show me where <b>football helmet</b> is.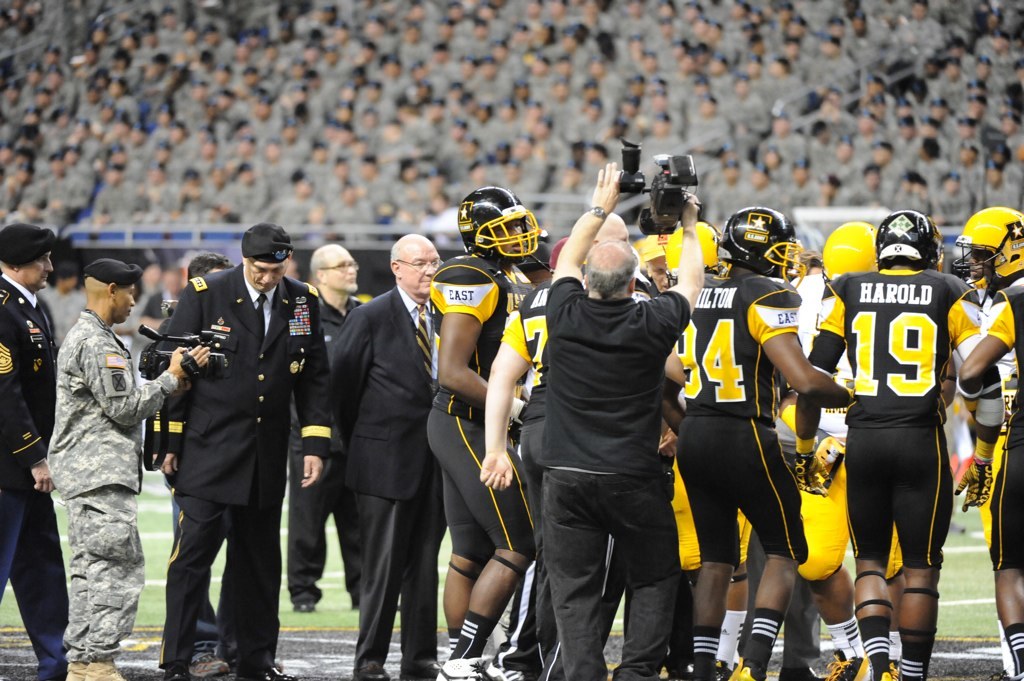
<b>football helmet</b> is at box=[454, 187, 543, 261].
